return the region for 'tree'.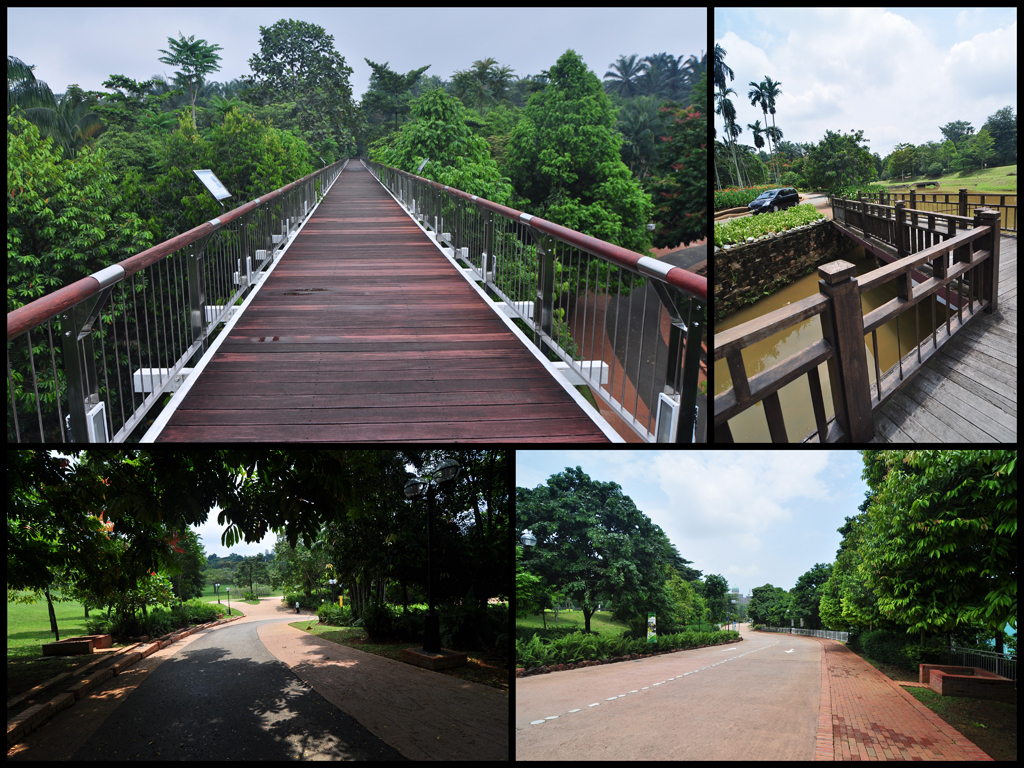
(444, 53, 522, 105).
